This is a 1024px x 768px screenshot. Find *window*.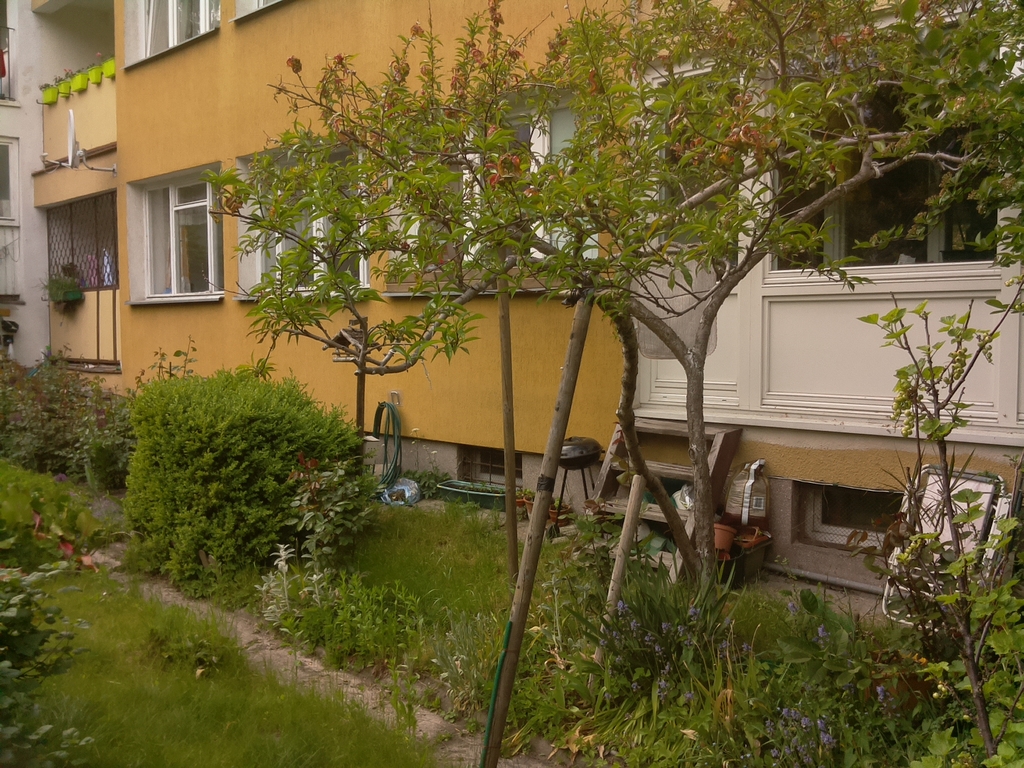
Bounding box: Rect(635, 461, 707, 532).
